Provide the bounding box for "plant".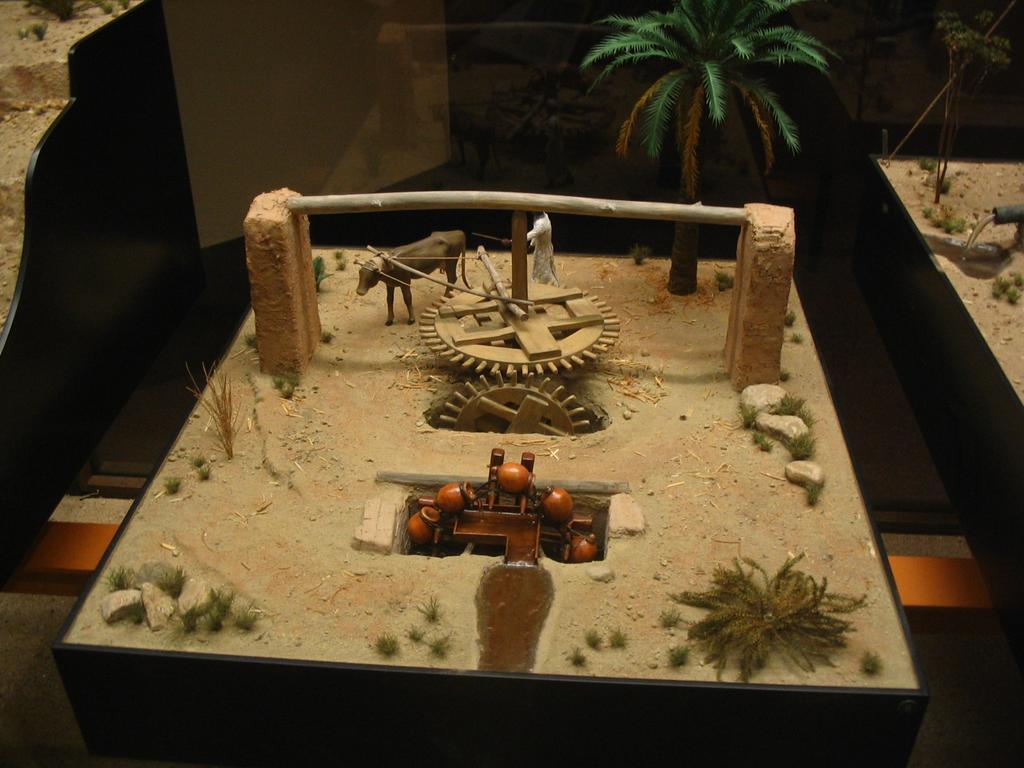
[x1=244, y1=331, x2=264, y2=348].
